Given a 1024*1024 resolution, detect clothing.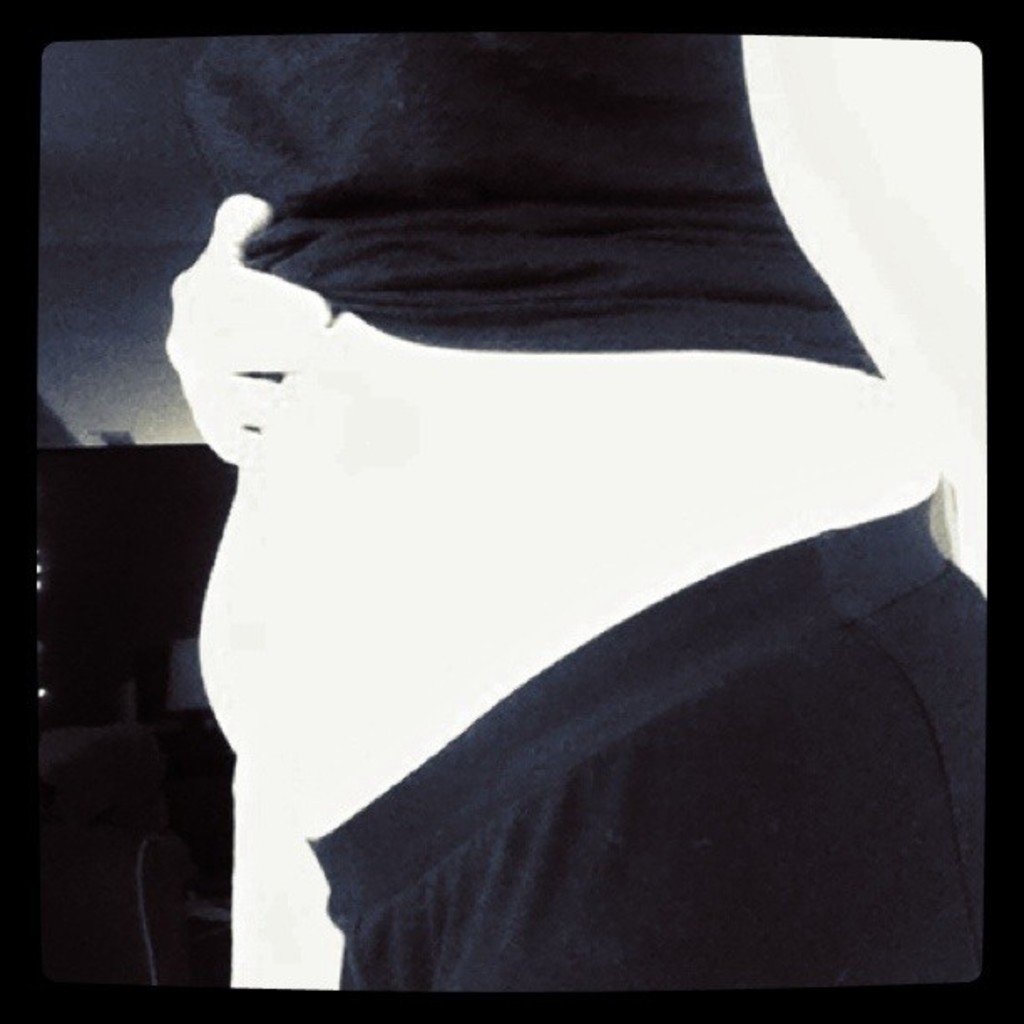
171/33/887/380.
